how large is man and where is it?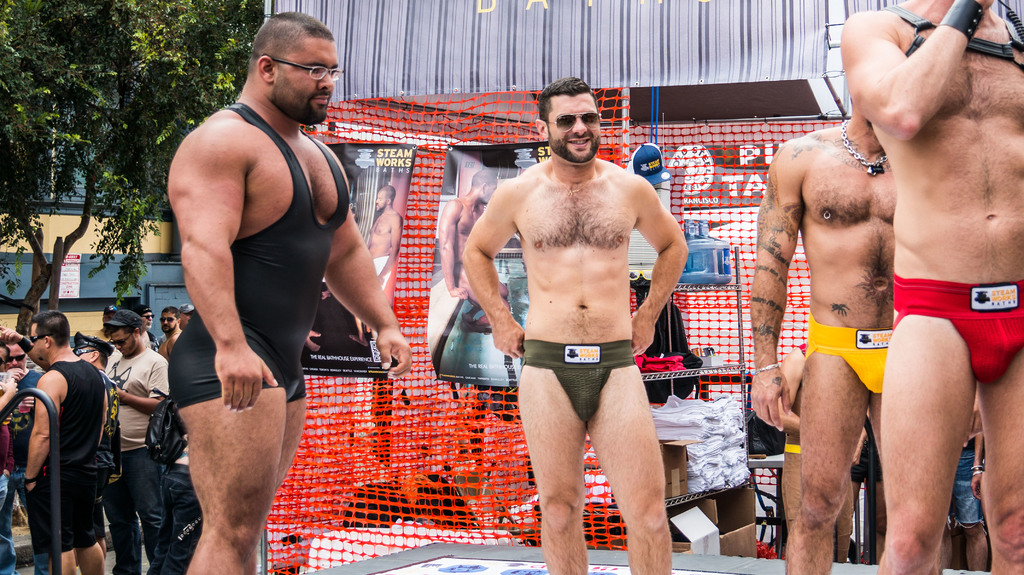
Bounding box: box(157, 309, 183, 348).
